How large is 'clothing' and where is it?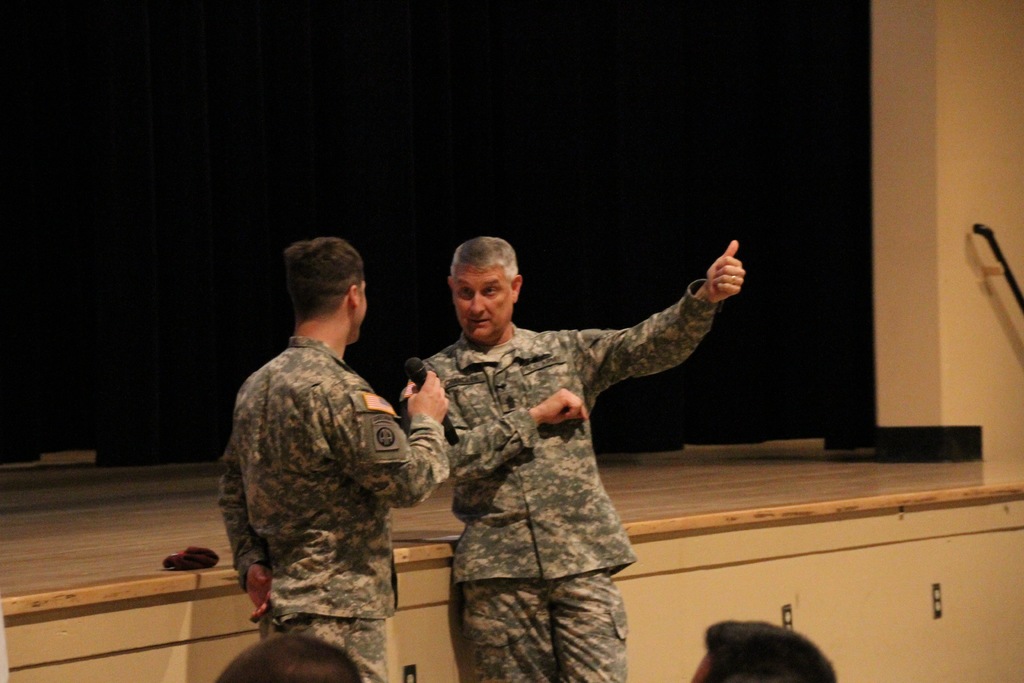
Bounding box: 428/280/721/682.
